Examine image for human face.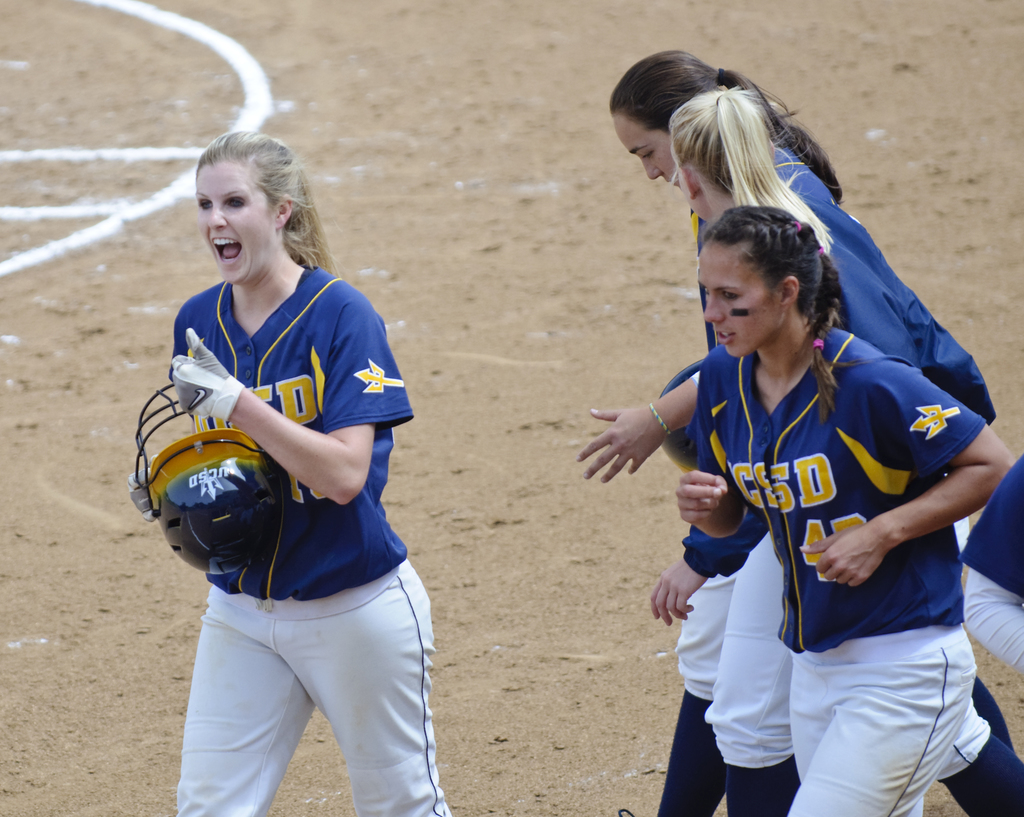
Examination result: l=699, t=246, r=783, b=357.
